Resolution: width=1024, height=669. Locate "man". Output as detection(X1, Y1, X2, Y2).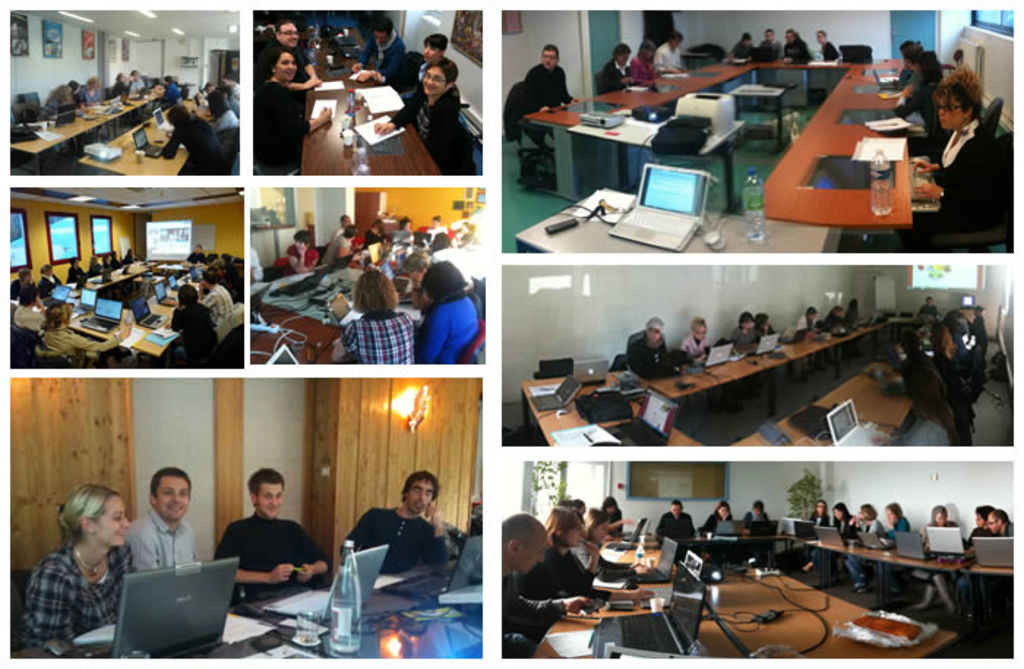
detection(338, 470, 448, 581).
